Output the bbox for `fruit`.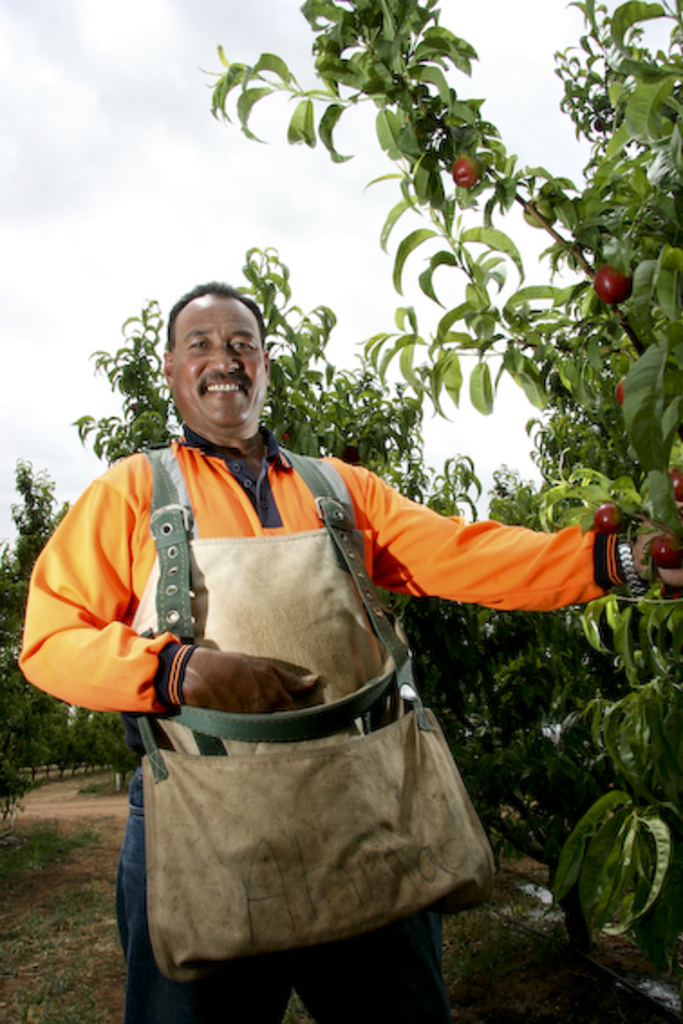
crop(647, 531, 679, 569).
